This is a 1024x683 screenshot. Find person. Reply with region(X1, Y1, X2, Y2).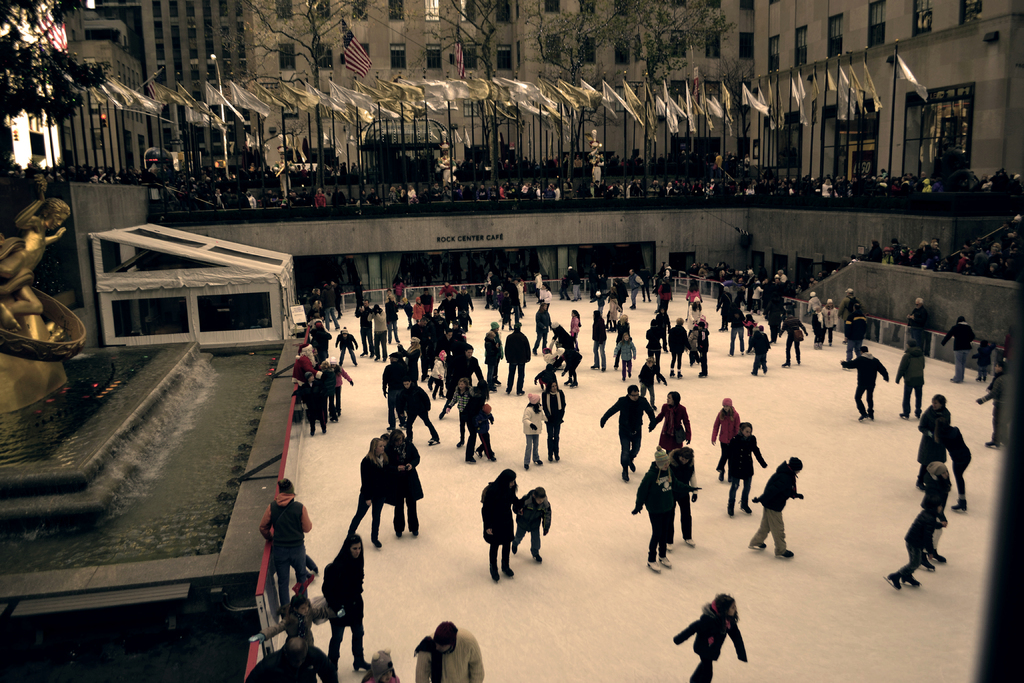
region(439, 342, 484, 417).
